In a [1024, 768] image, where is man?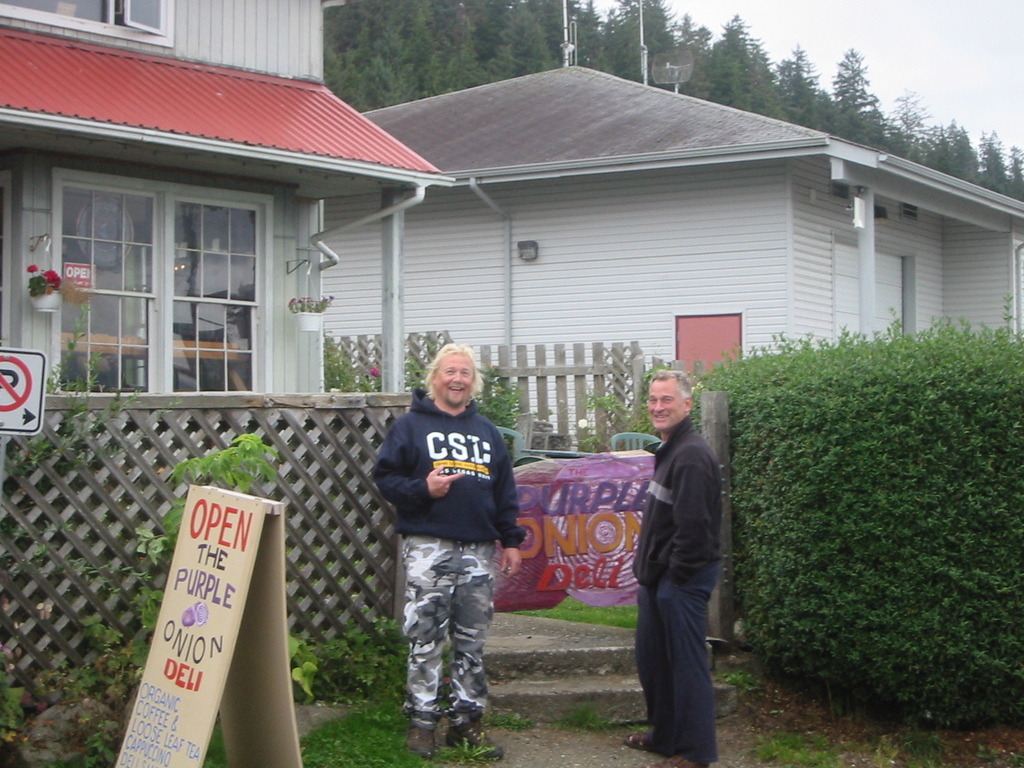
{"left": 620, "top": 358, "right": 751, "bottom": 753}.
